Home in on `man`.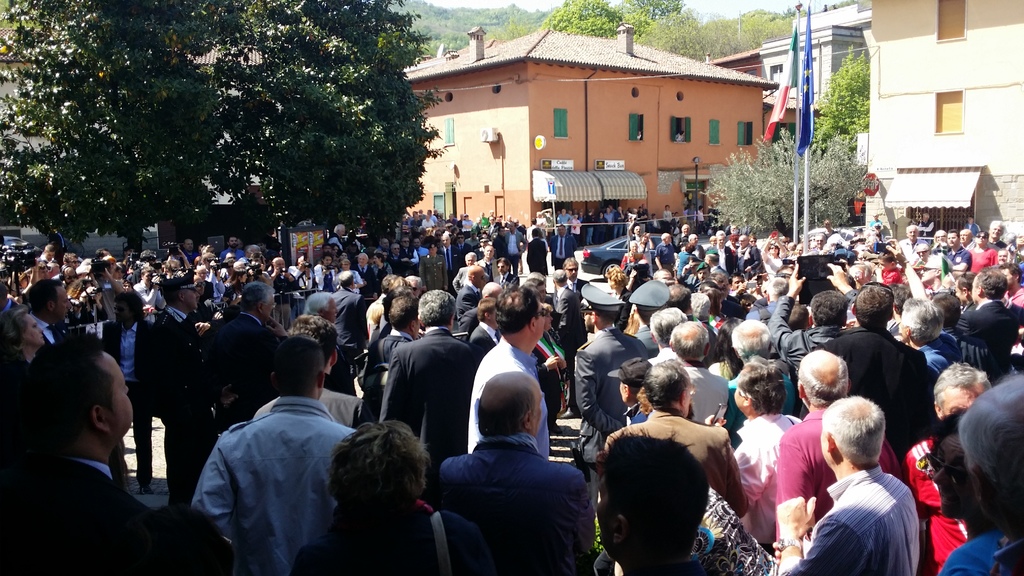
Homed in at (left=954, top=264, right=1019, bottom=371).
